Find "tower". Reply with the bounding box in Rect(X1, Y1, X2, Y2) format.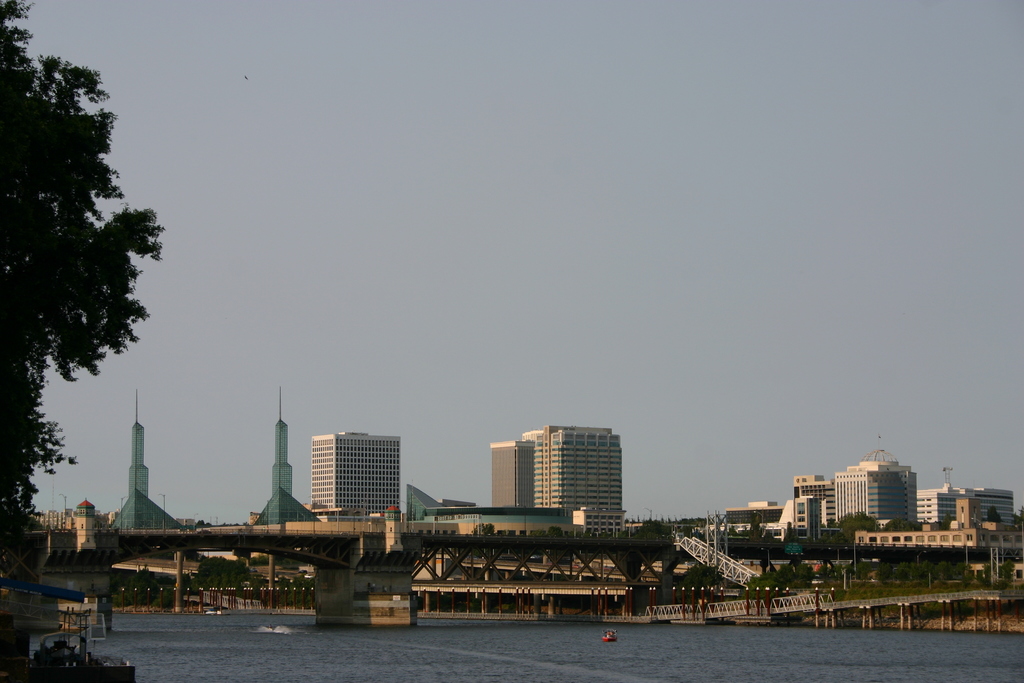
Rect(490, 435, 545, 514).
